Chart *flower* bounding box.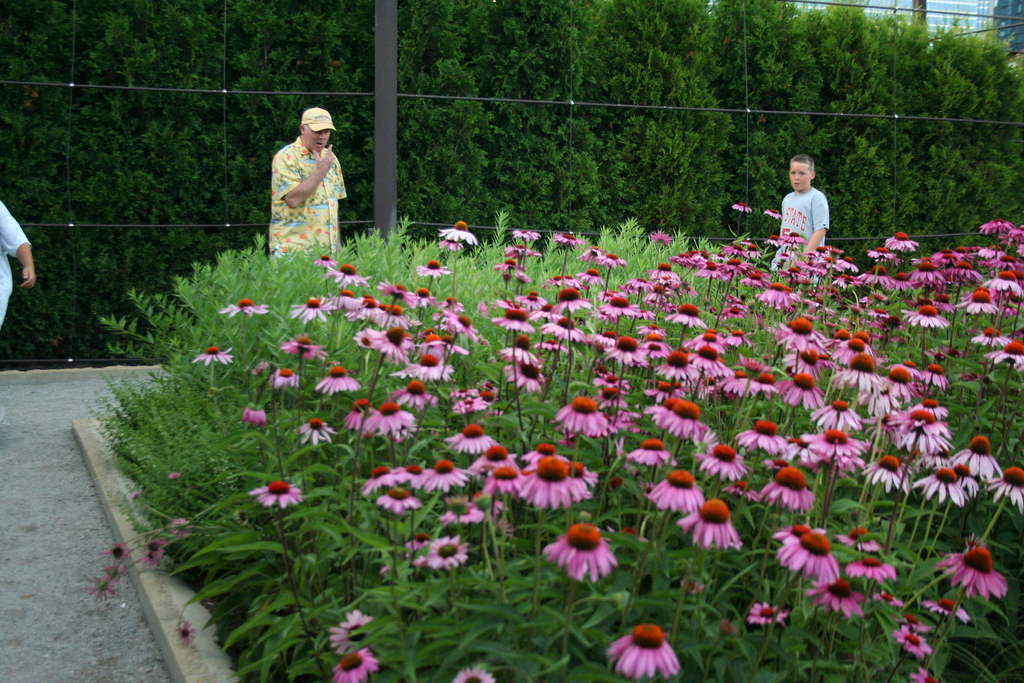
Charted: pyautogui.locateOnScreen(334, 647, 380, 682).
